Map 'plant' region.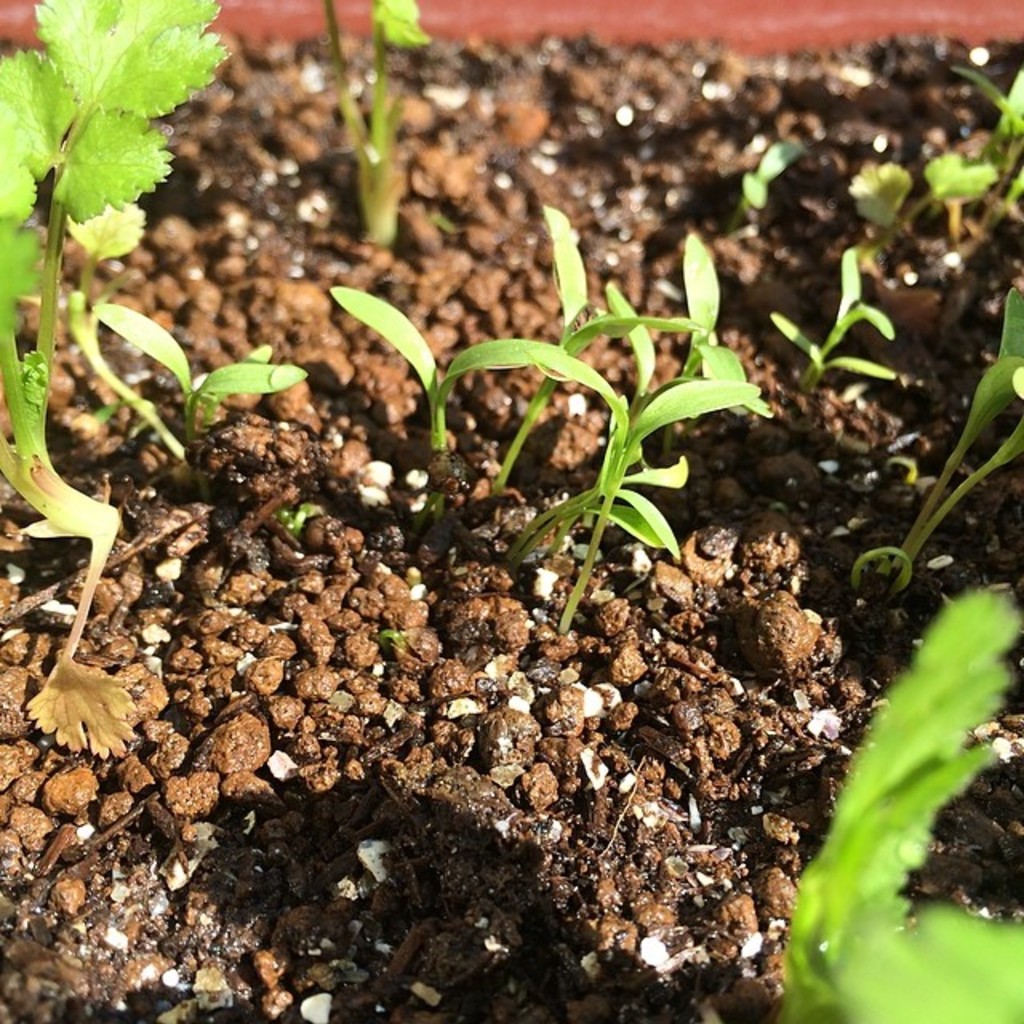
Mapped to 85,294,306,472.
